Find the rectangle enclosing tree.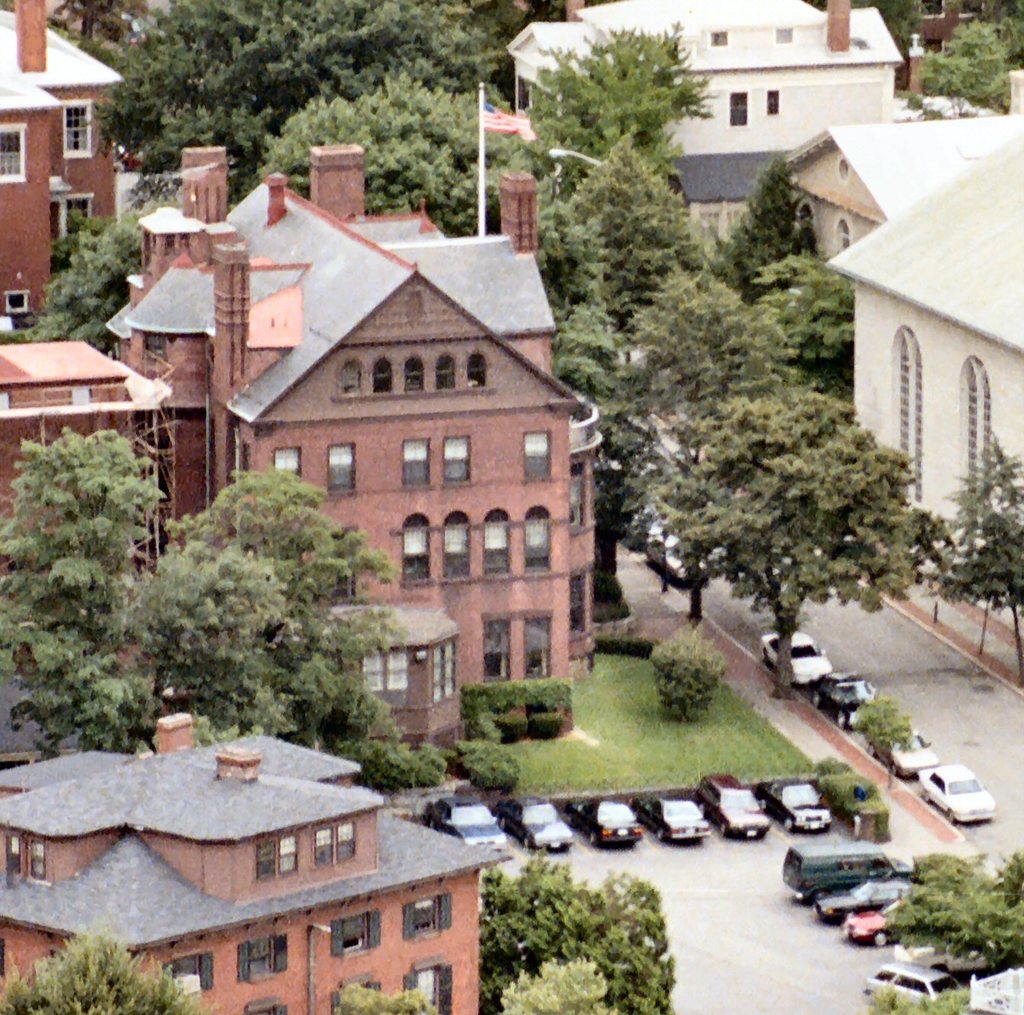
[908,858,1009,986].
